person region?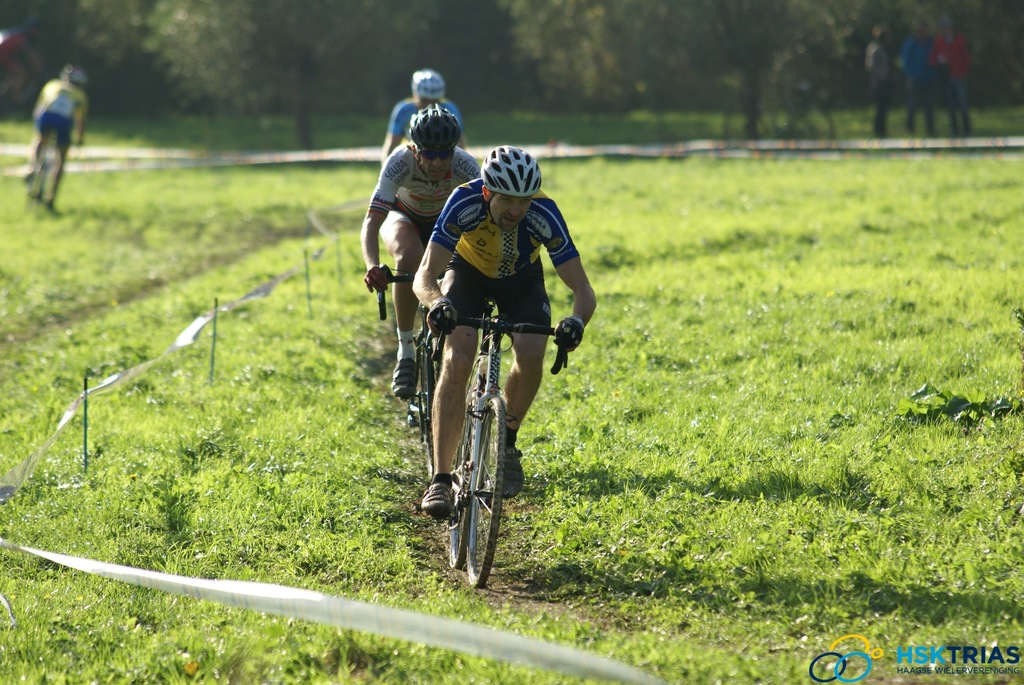
box(22, 42, 78, 211)
